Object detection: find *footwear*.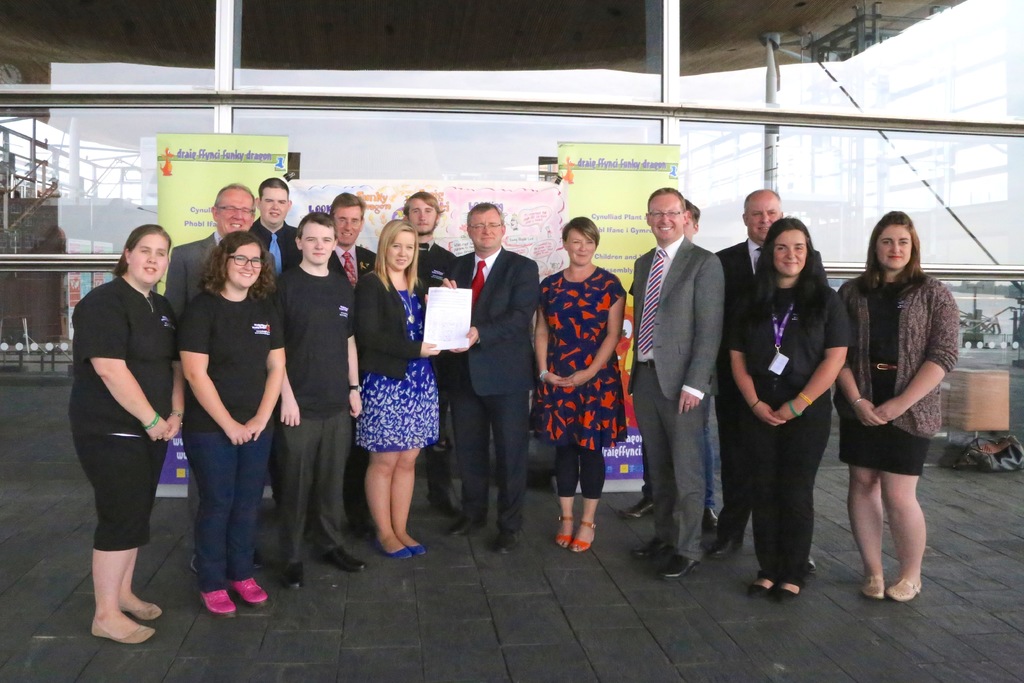
region(225, 580, 270, 611).
